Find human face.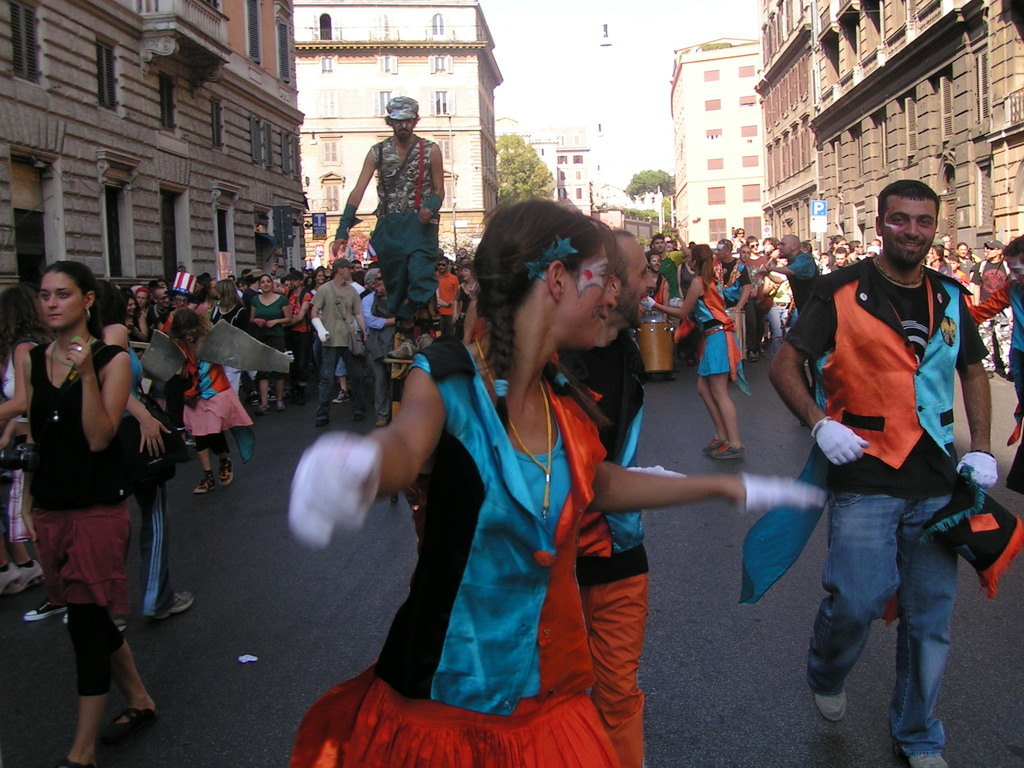
bbox=(877, 192, 941, 270).
